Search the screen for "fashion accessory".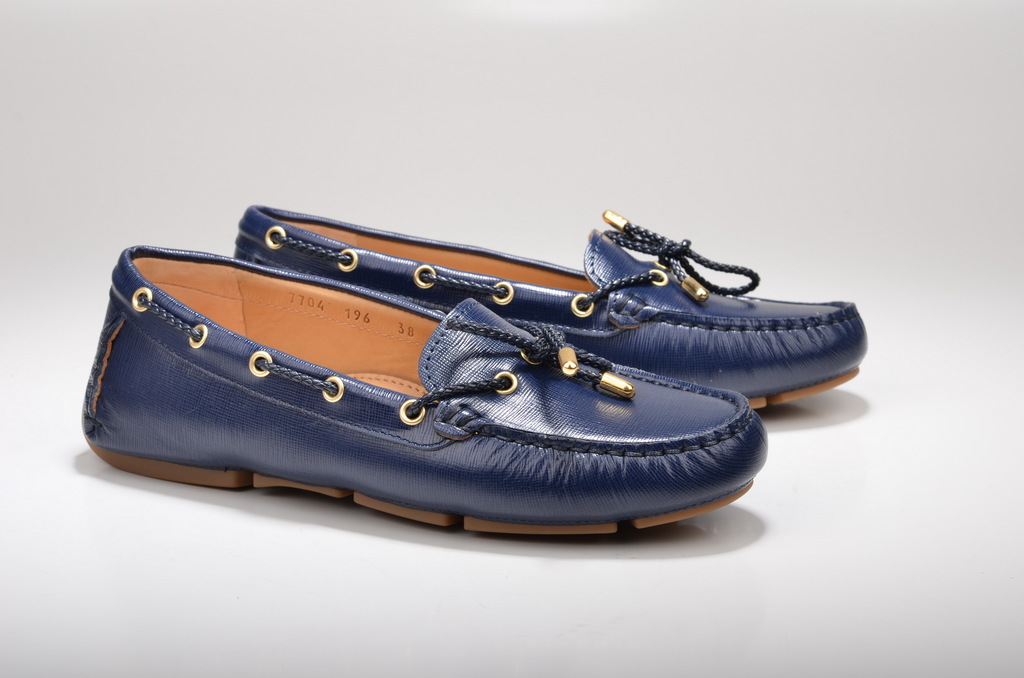
Found at {"x1": 76, "y1": 243, "x2": 769, "y2": 542}.
